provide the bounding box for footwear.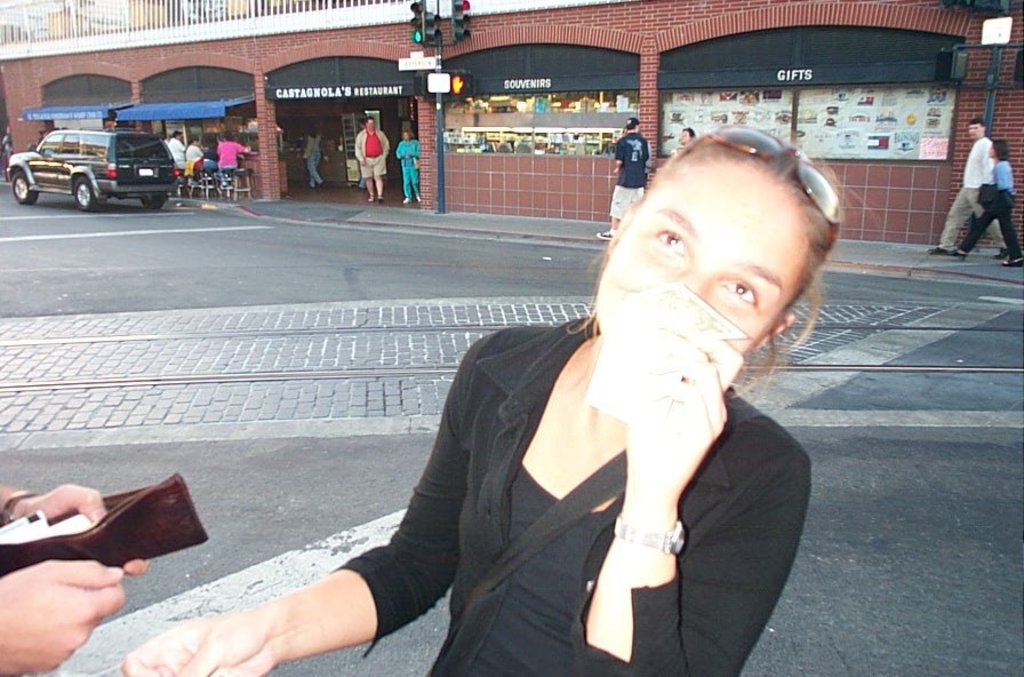
926 244 950 258.
